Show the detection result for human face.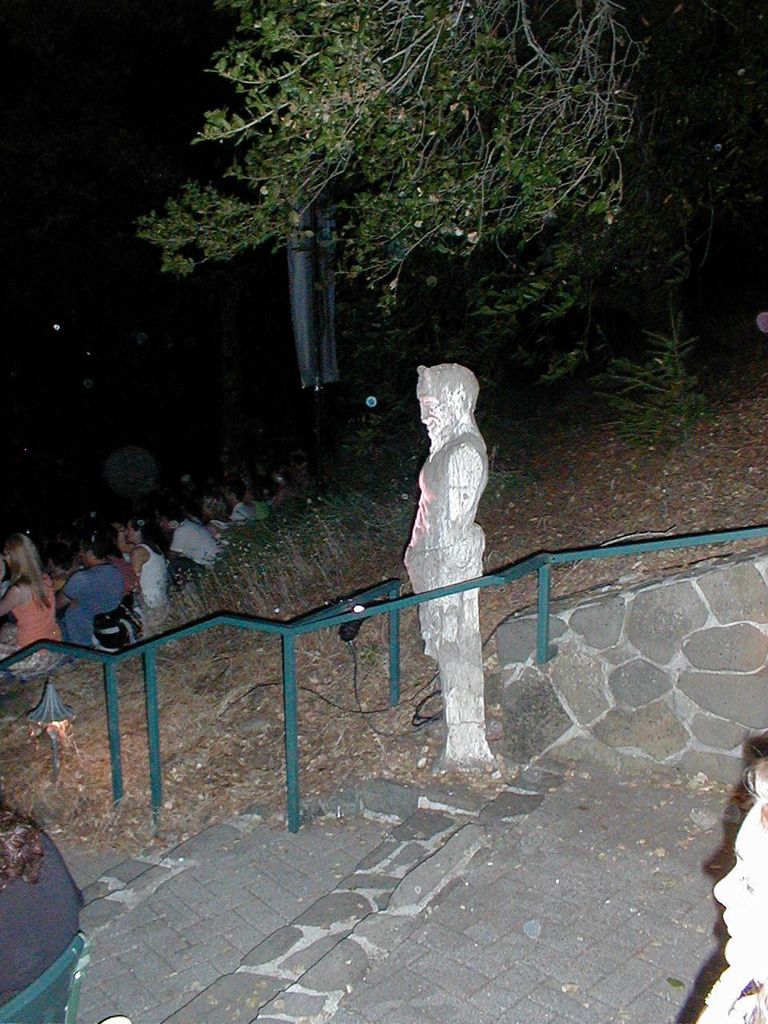
bbox(49, 556, 63, 578).
